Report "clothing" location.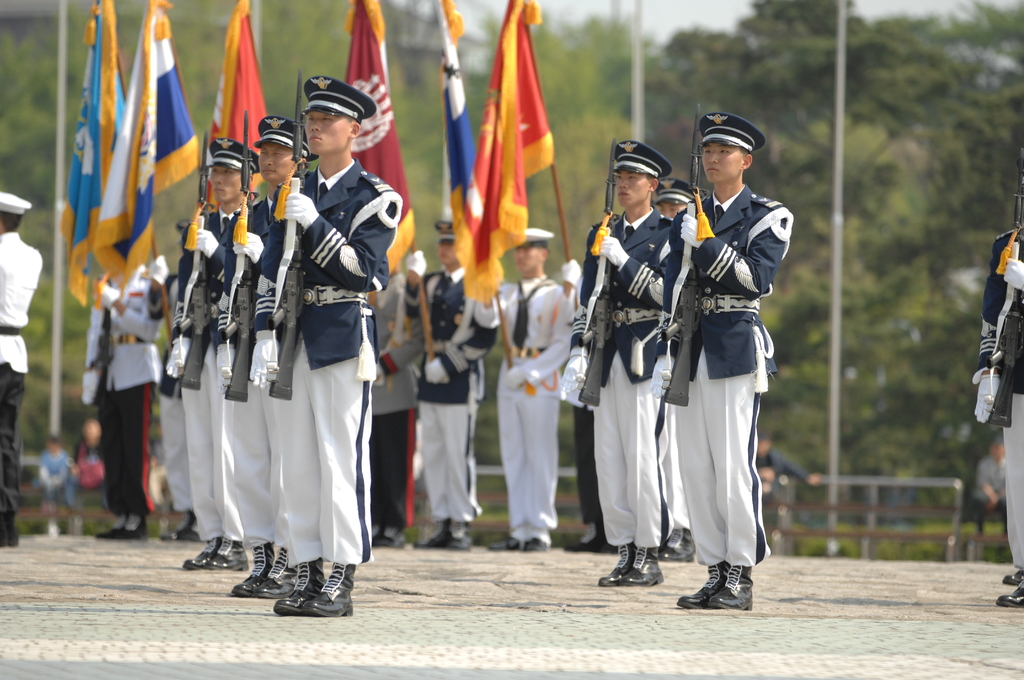
Report: [230,127,392,590].
